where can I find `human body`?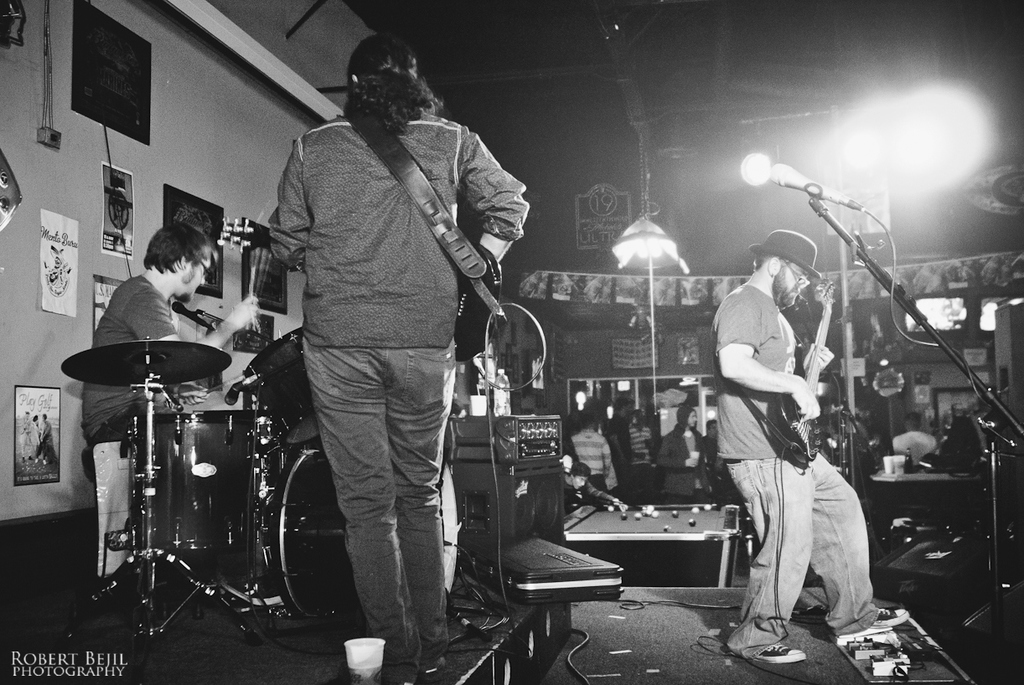
You can find it at <bbox>572, 395, 622, 491</bbox>.
